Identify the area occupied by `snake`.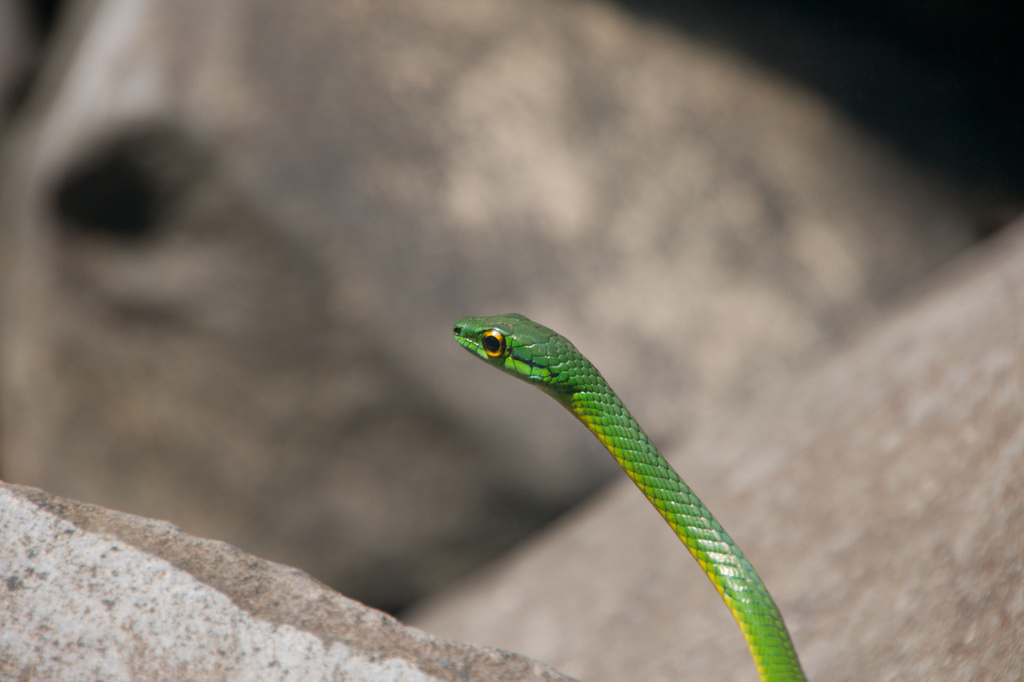
Area: 454,312,811,681.
